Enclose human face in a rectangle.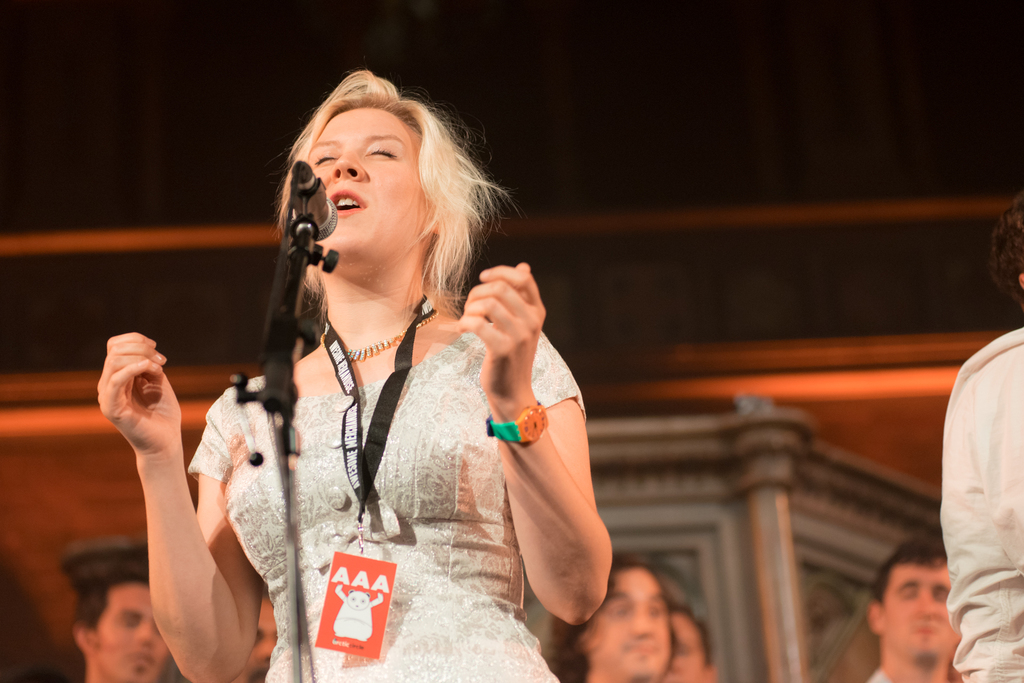
310:104:418:264.
